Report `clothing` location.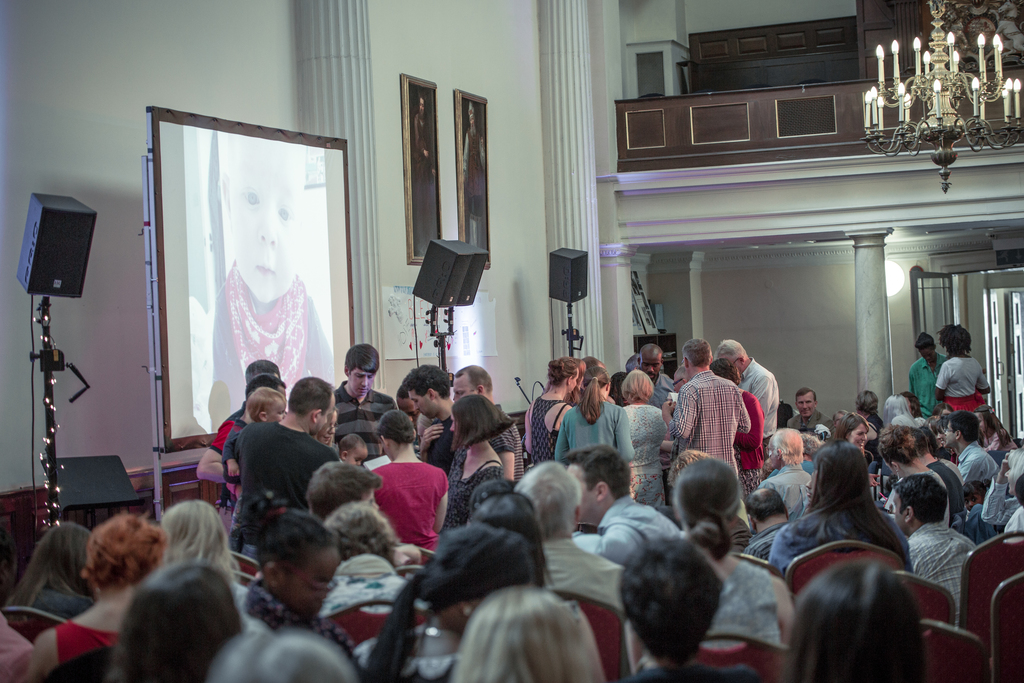
Report: (372,465,449,557).
